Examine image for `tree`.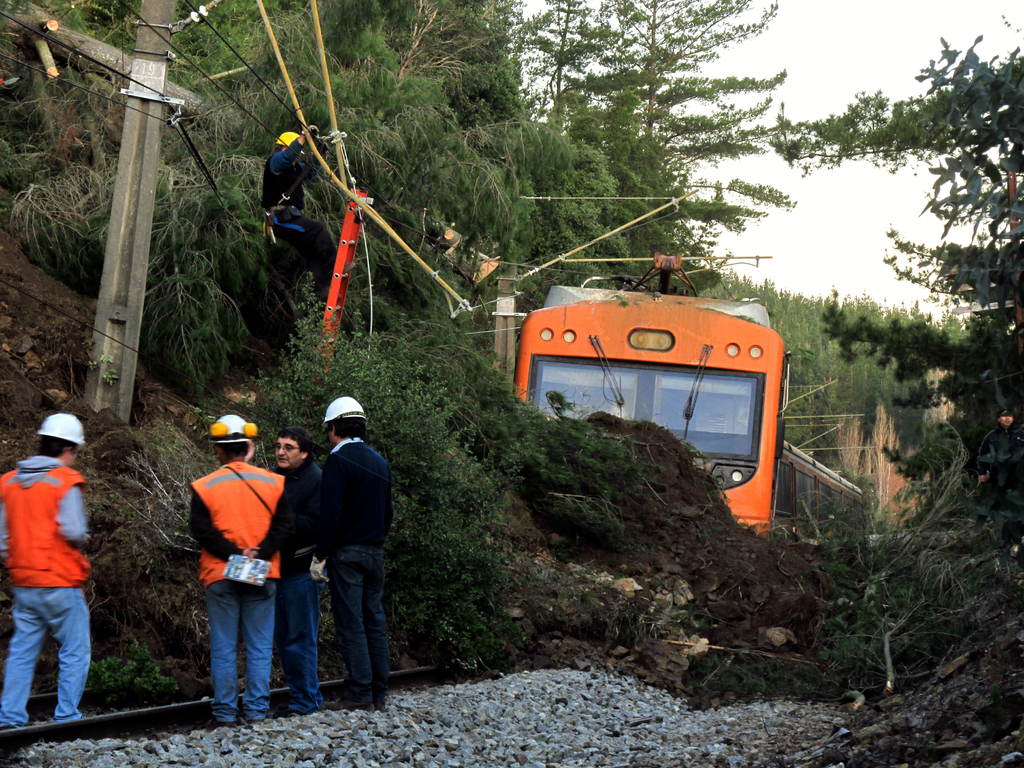
Examination result: box(366, 0, 524, 283).
